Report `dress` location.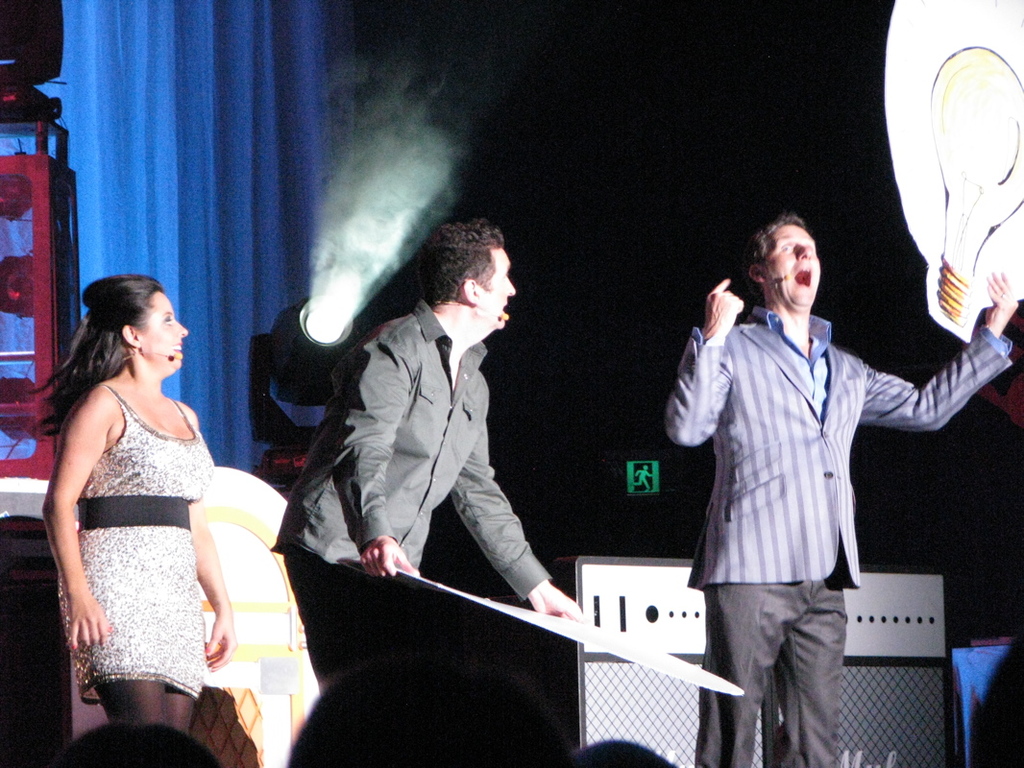
Report: [x1=57, y1=374, x2=218, y2=706].
